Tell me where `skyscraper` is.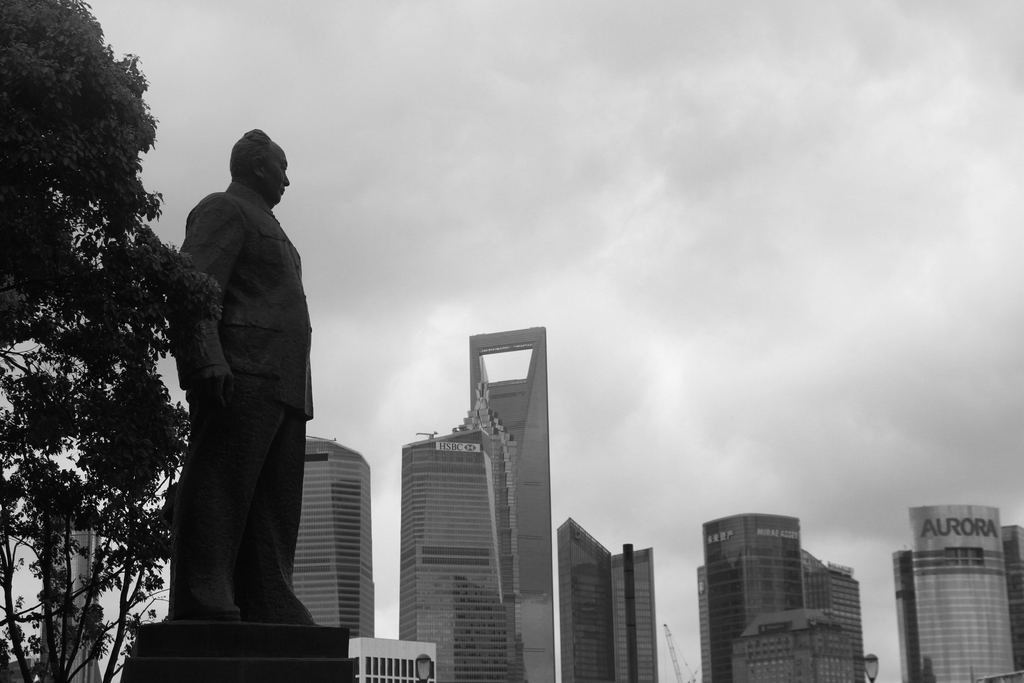
`skyscraper` is at left=283, top=432, right=374, bottom=639.
